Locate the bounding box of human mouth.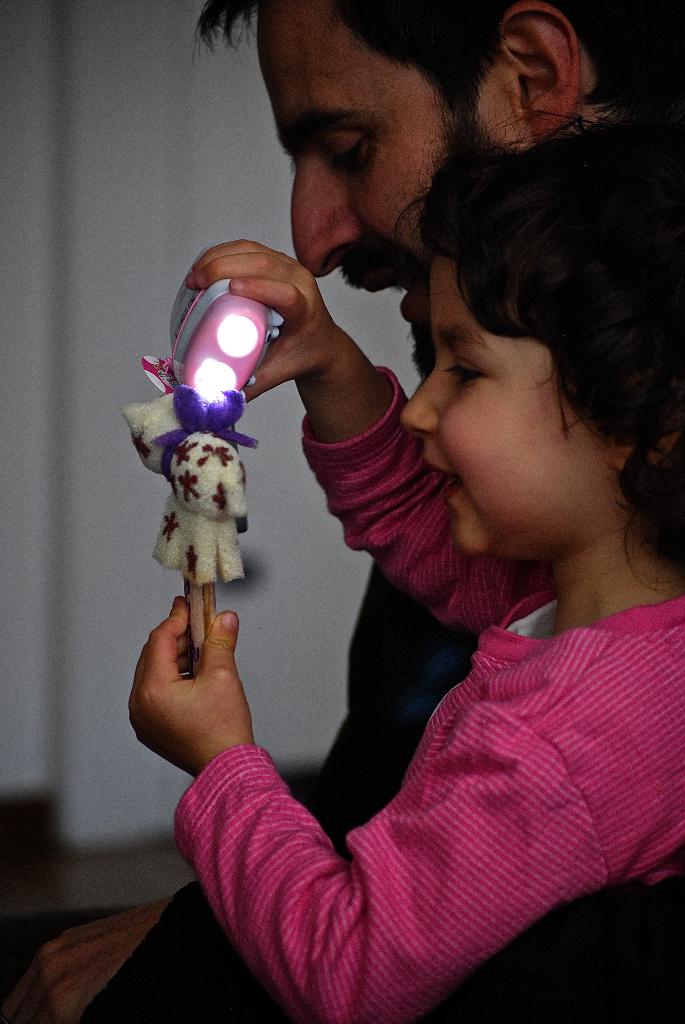
Bounding box: select_region(348, 262, 418, 309).
